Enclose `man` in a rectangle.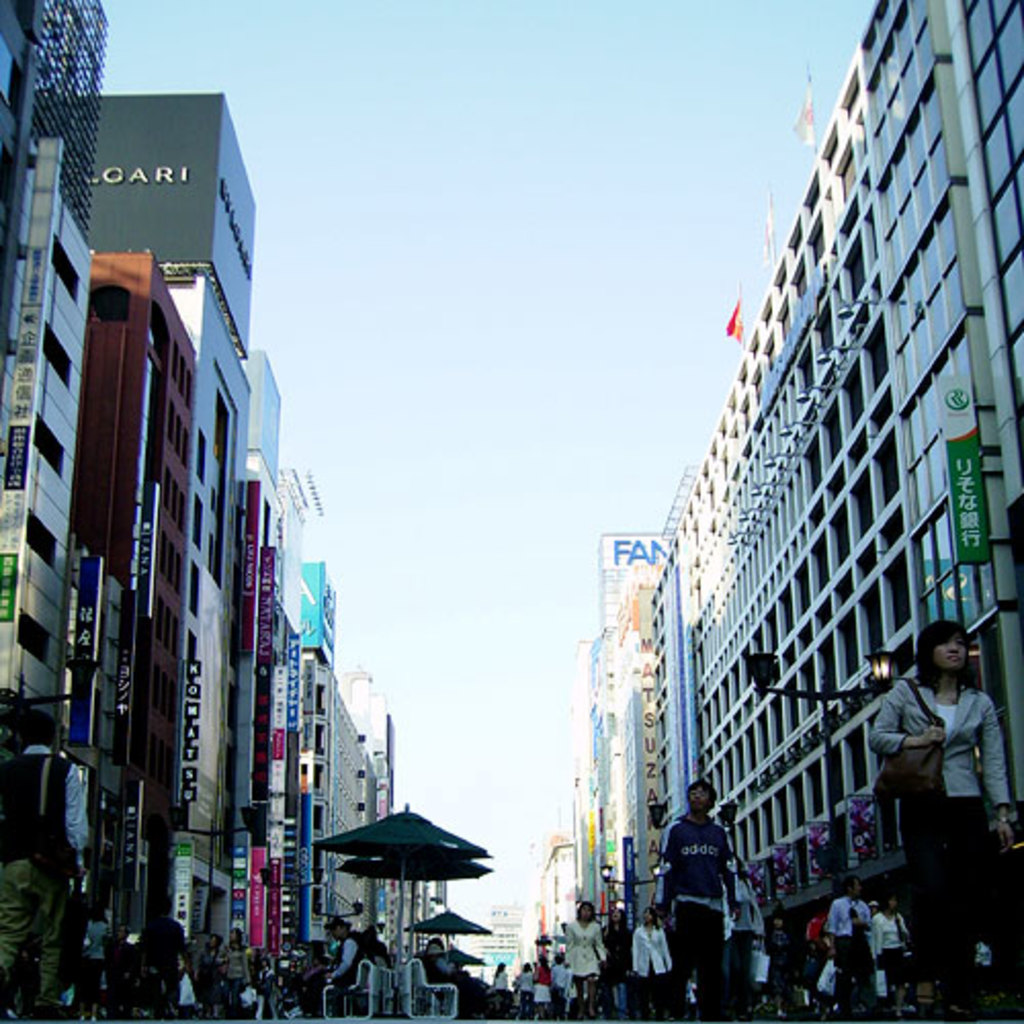
bbox=[0, 709, 92, 1022].
